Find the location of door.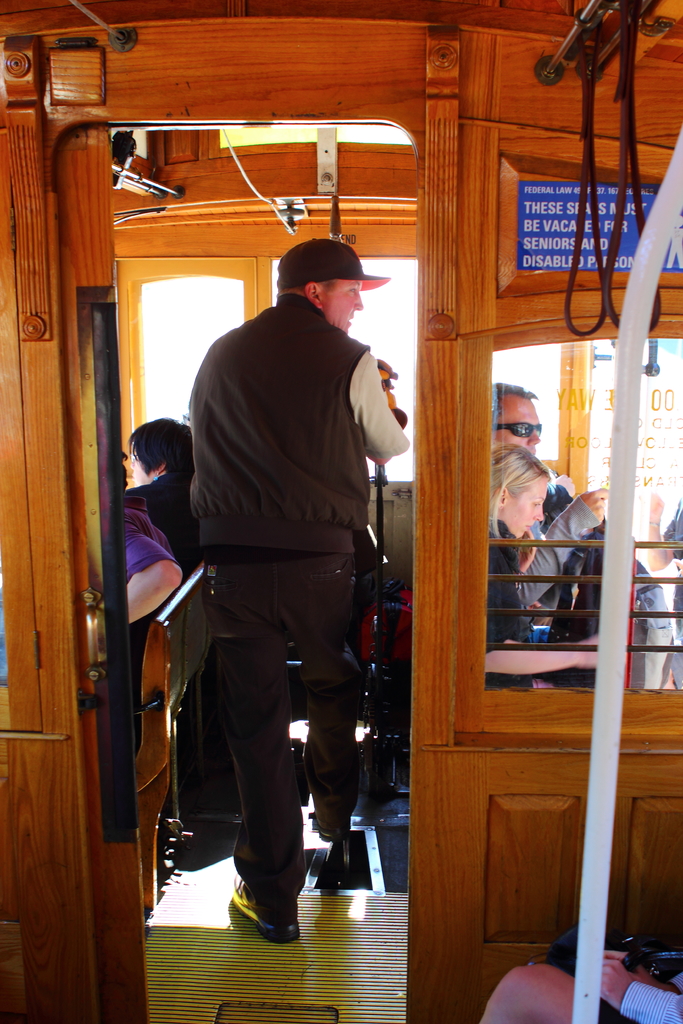
Location: 71:113:169:1023.
